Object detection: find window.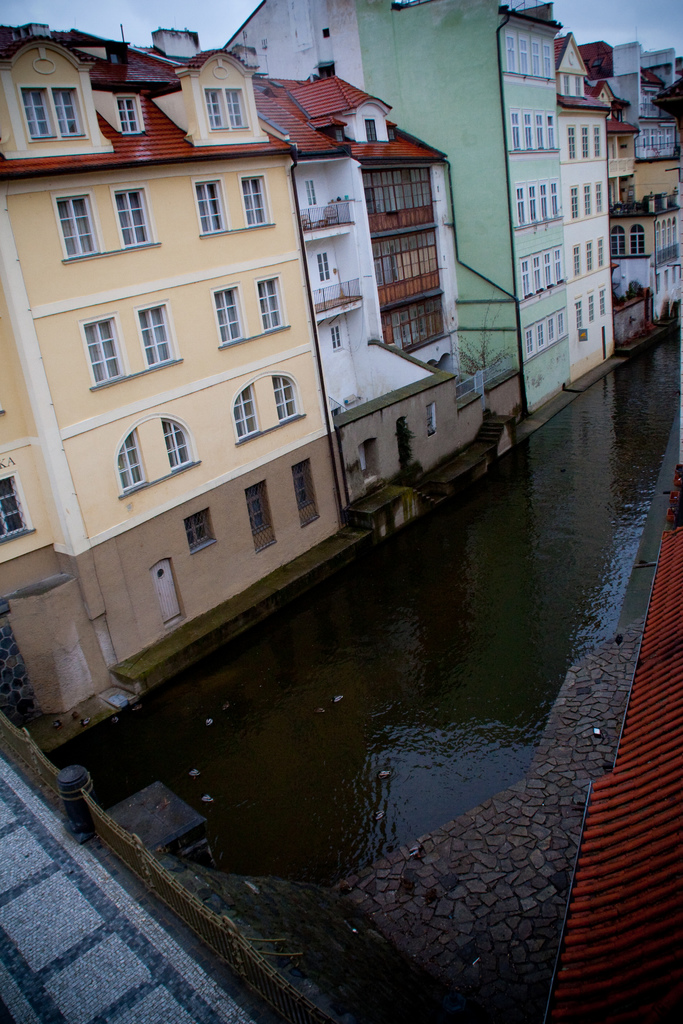
box=[632, 227, 649, 258].
